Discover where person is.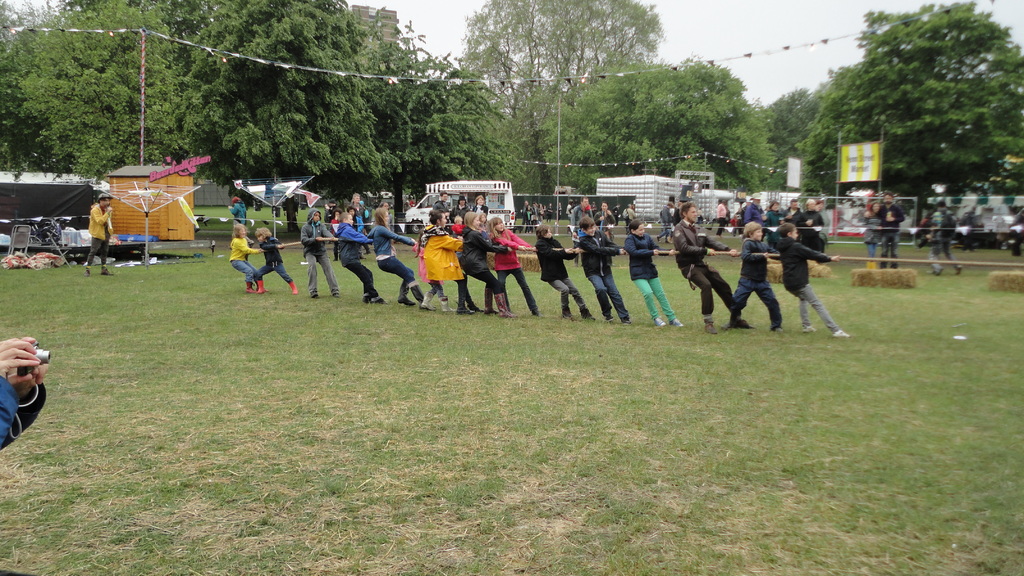
Discovered at region(860, 201, 881, 266).
